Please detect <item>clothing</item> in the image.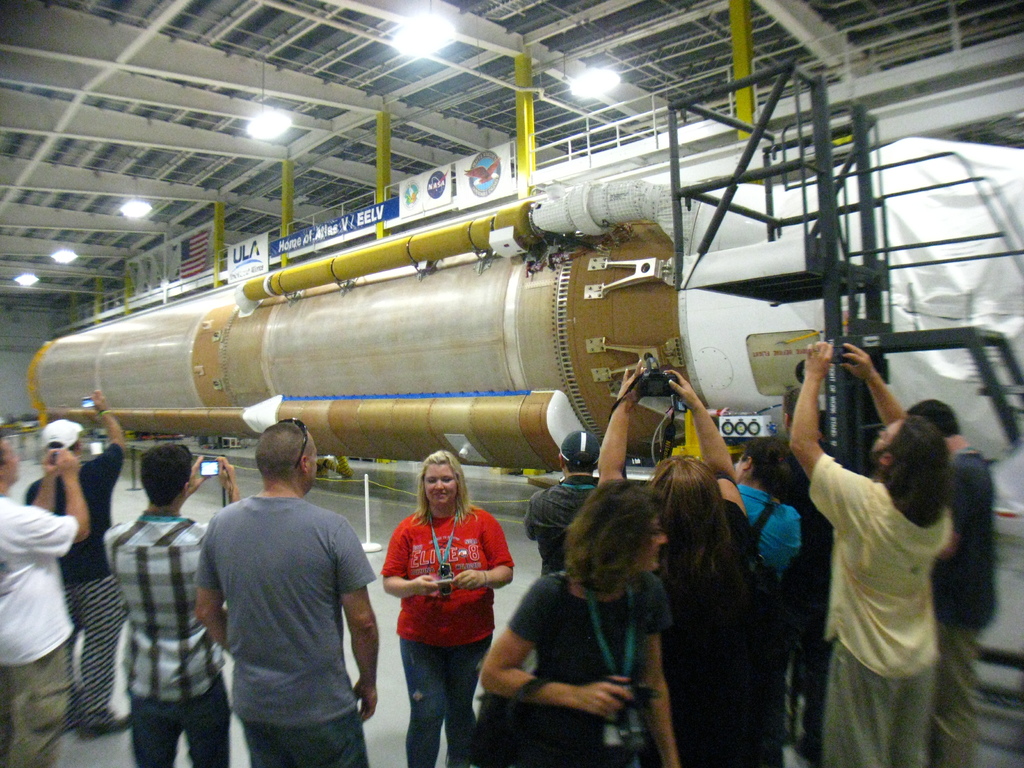
<bbox>520, 466, 600, 580</bbox>.
